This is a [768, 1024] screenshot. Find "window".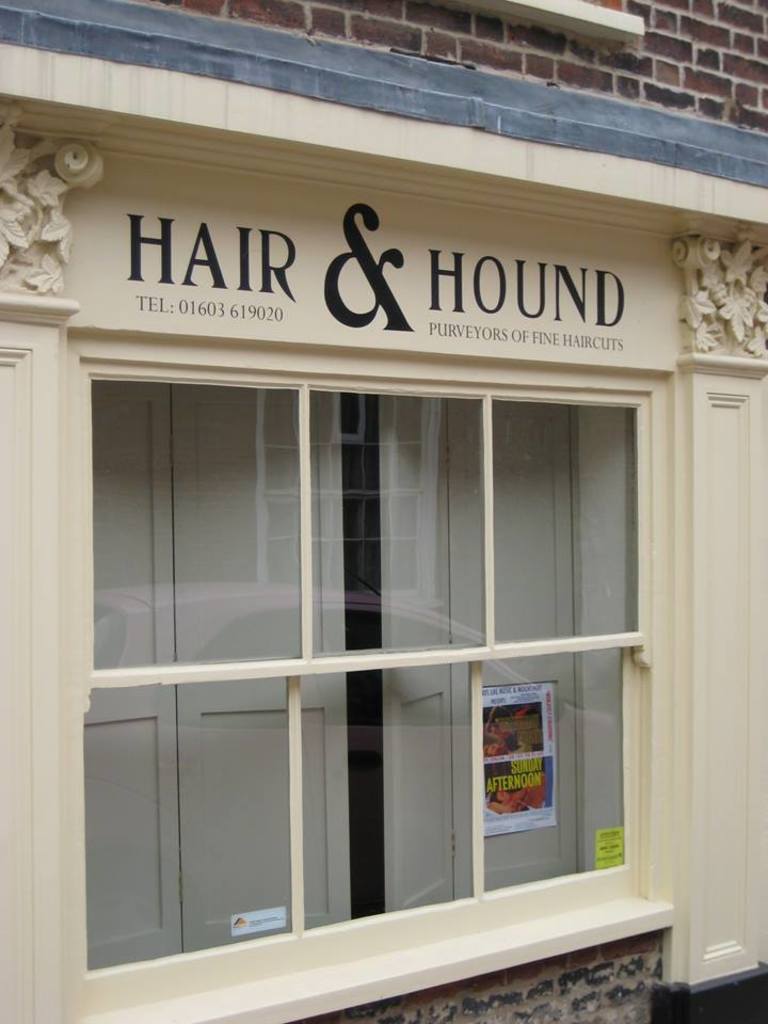
Bounding box: bbox(66, 323, 685, 1015).
